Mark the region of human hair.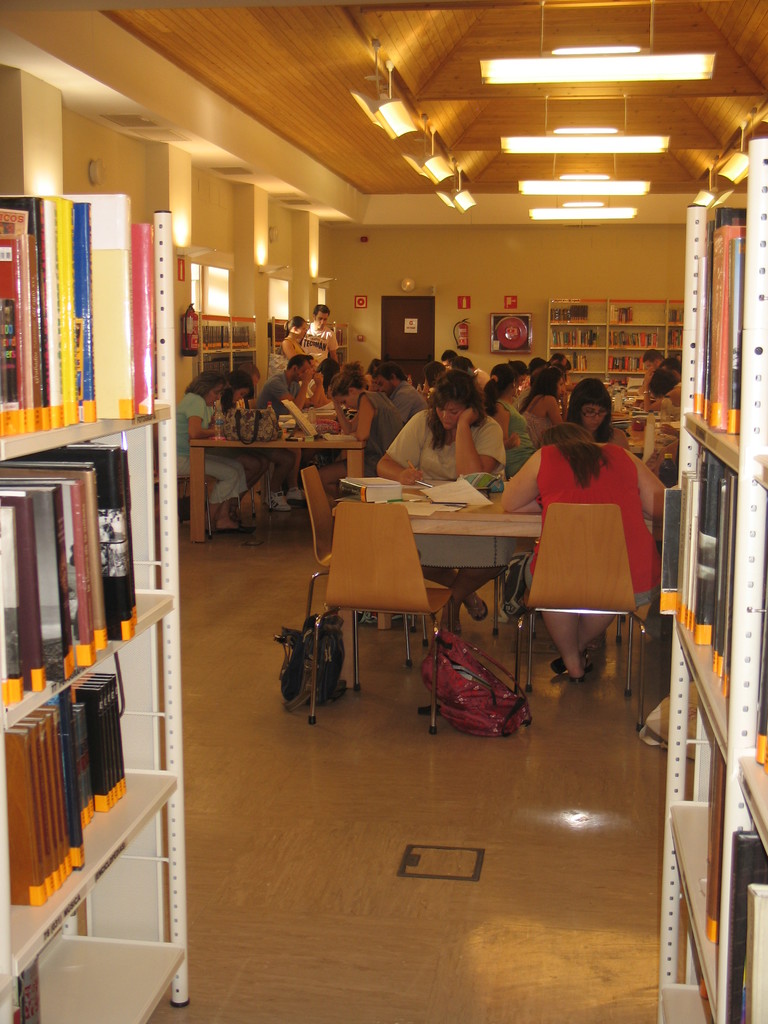
Region: 646/365/682/401.
